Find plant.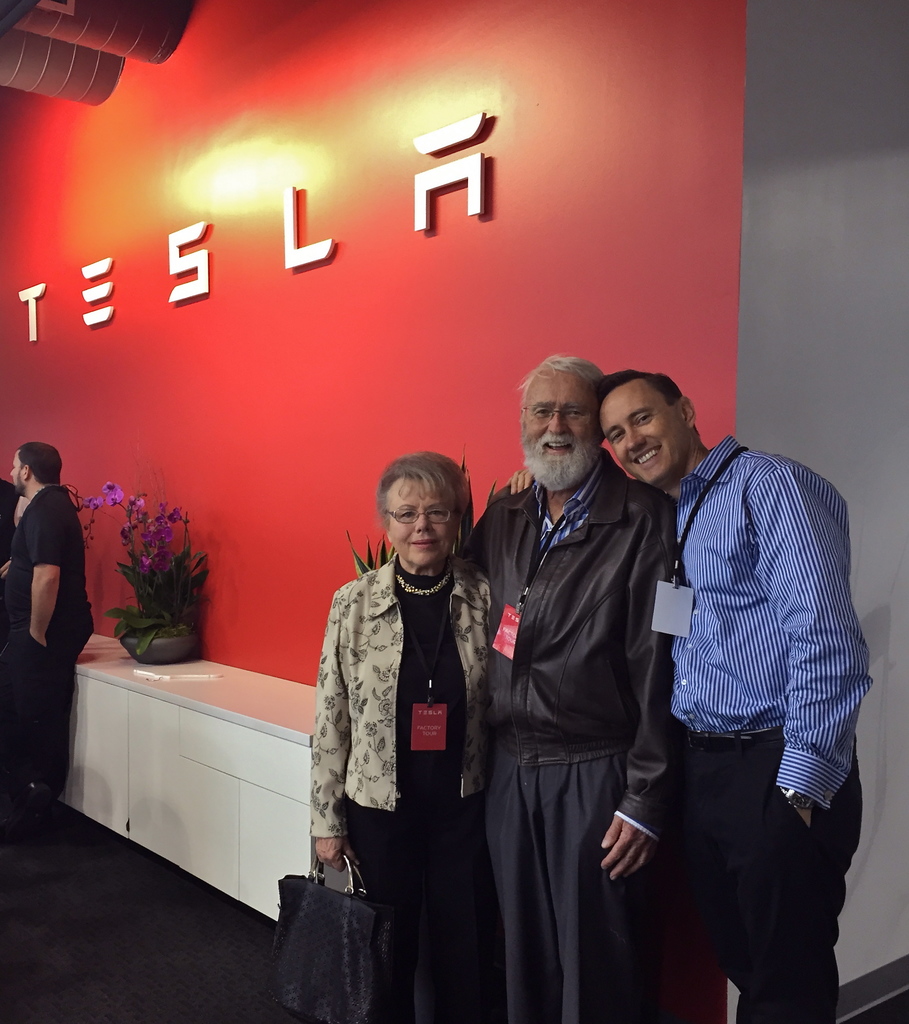
346 449 501 580.
